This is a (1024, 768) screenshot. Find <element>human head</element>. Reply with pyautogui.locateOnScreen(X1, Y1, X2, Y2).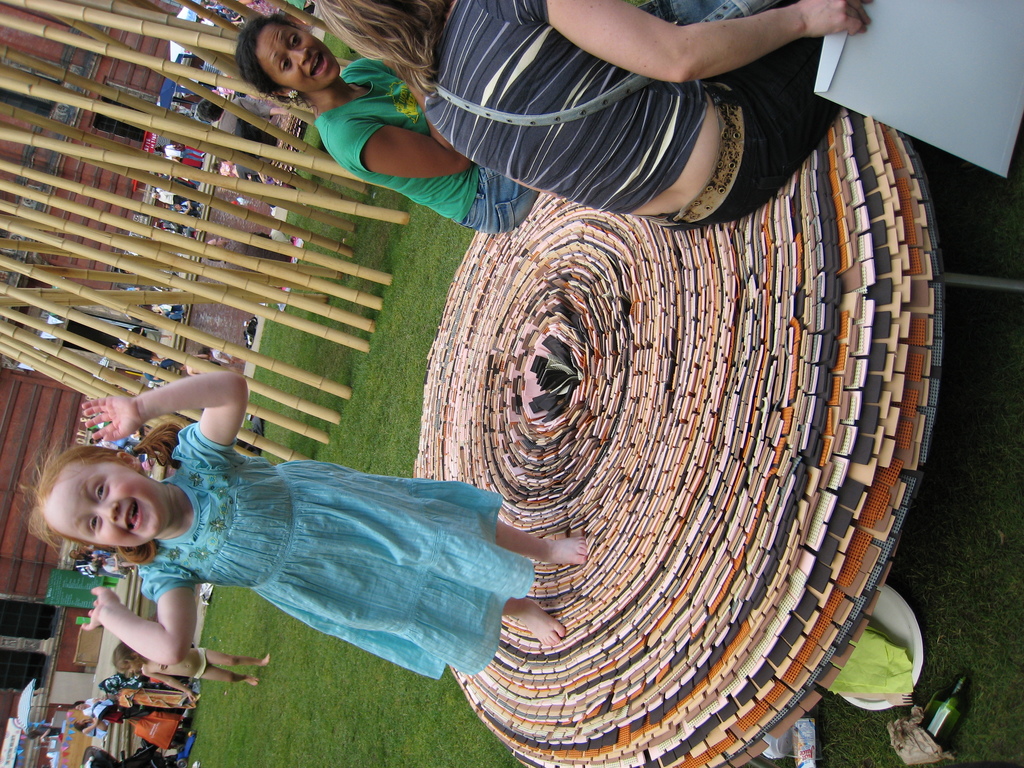
pyautogui.locateOnScreen(232, 12, 340, 106).
